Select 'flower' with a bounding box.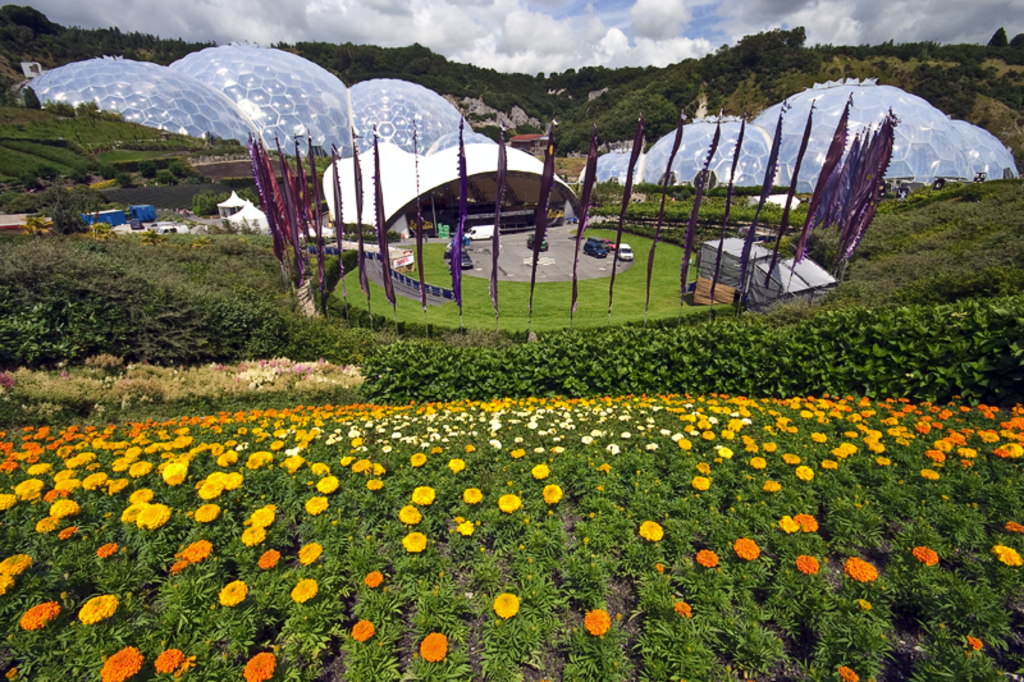
[540, 484, 564, 507].
